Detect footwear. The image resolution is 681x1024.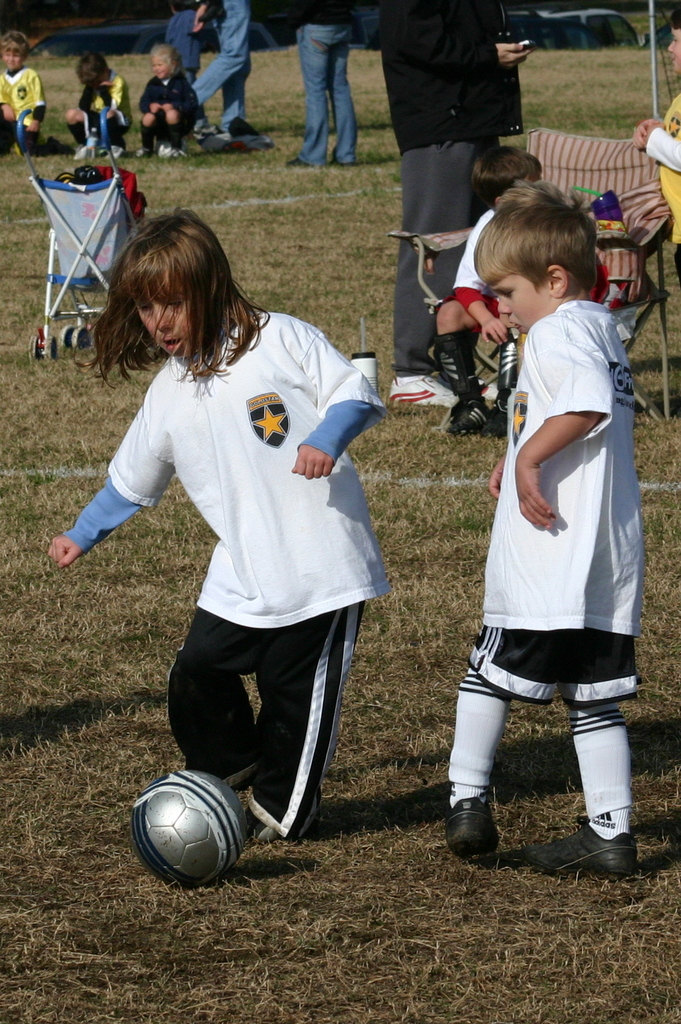
Rect(521, 809, 638, 877).
